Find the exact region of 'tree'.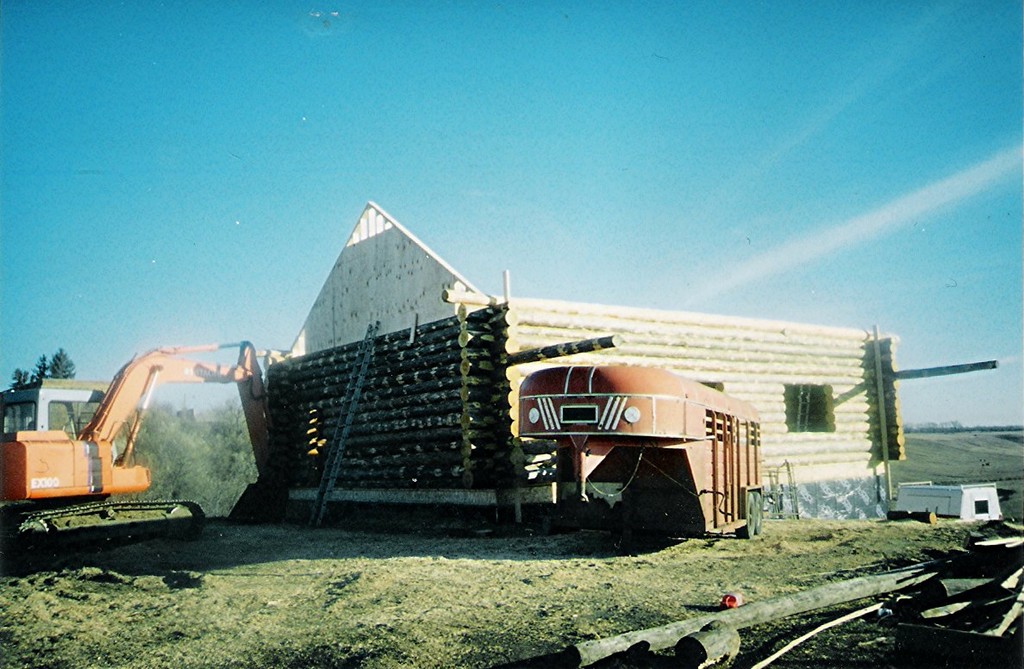
Exact region: pyautogui.locateOnScreen(28, 350, 51, 390).
